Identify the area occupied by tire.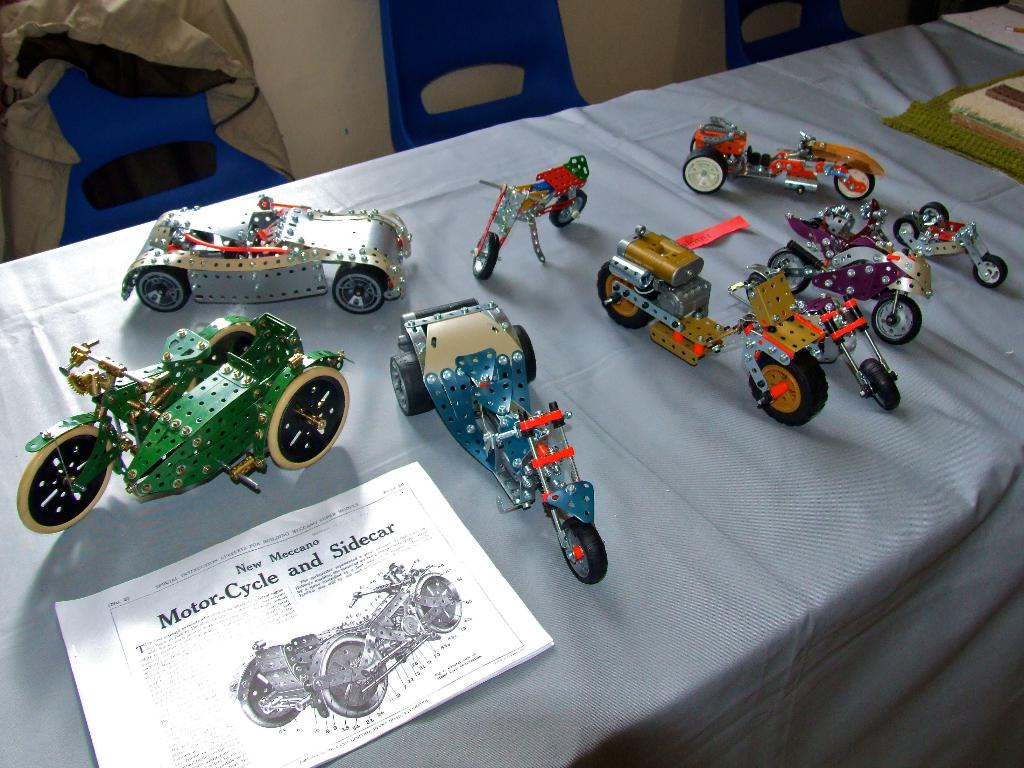
Area: locate(919, 201, 949, 220).
